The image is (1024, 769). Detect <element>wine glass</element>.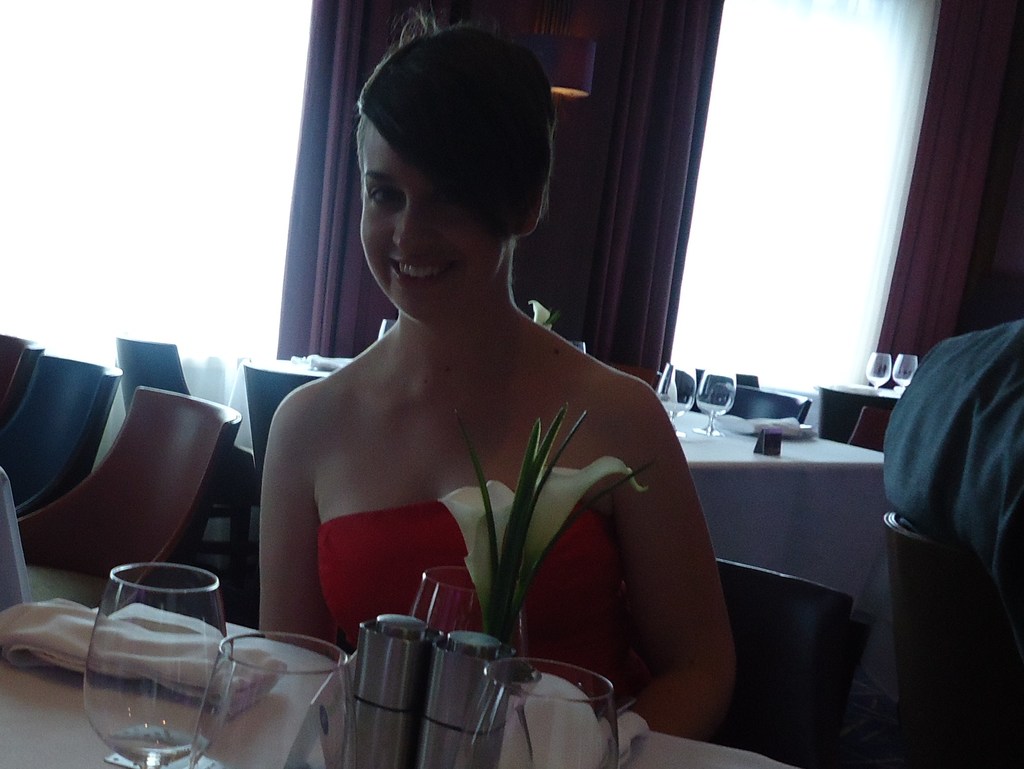
Detection: bbox=[660, 360, 694, 440].
